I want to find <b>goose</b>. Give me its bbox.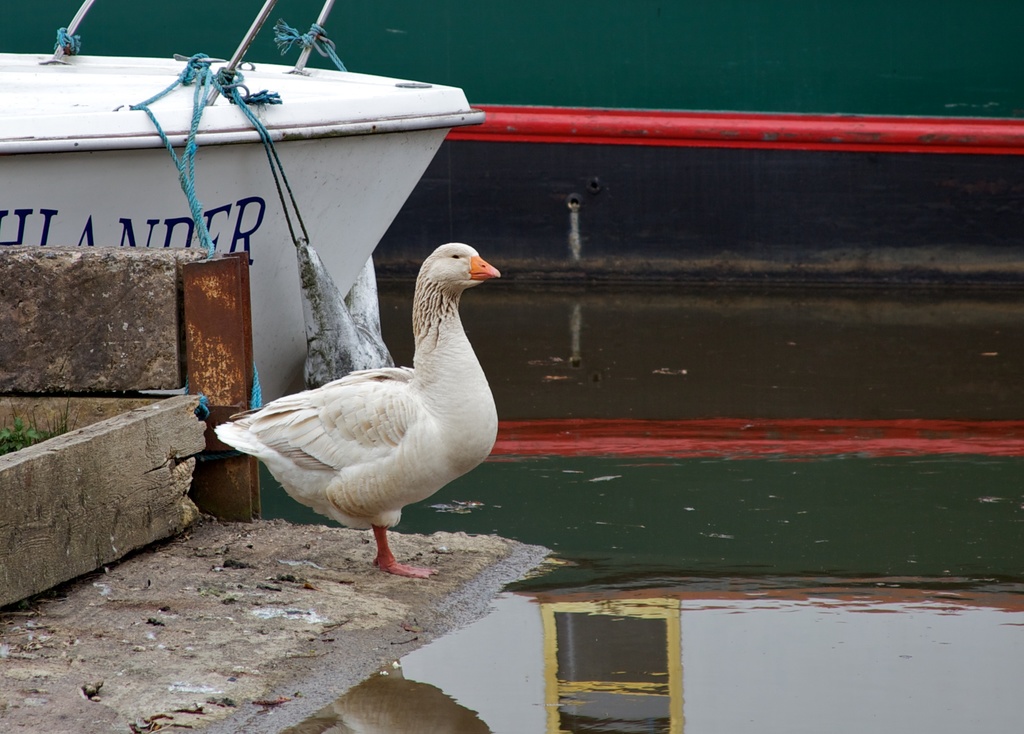
bbox=[205, 229, 504, 576].
